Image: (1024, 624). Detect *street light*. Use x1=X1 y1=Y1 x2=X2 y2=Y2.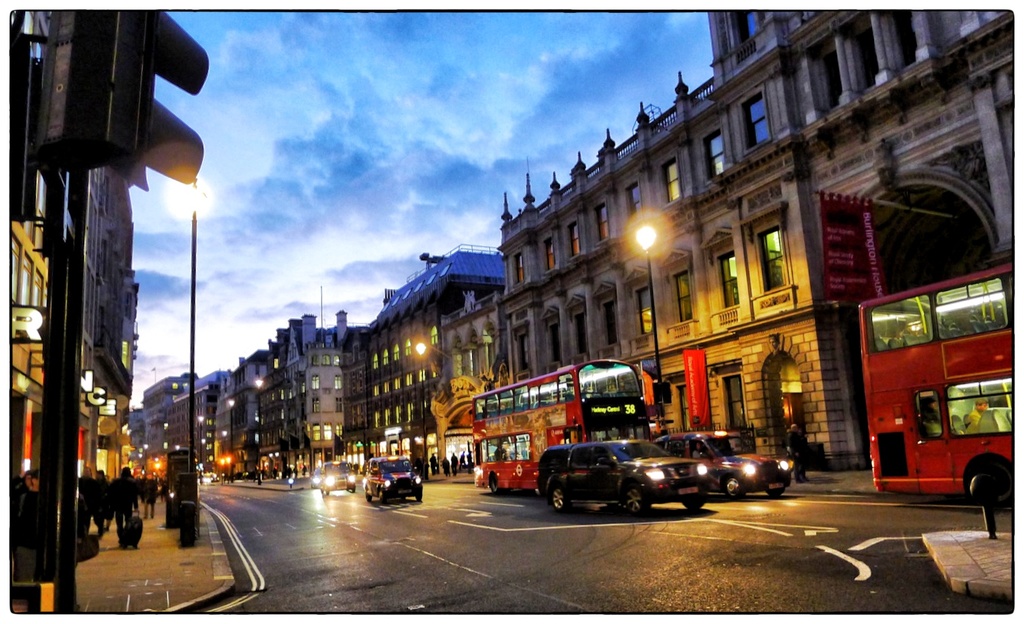
x1=197 y1=416 x2=208 y2=471.
